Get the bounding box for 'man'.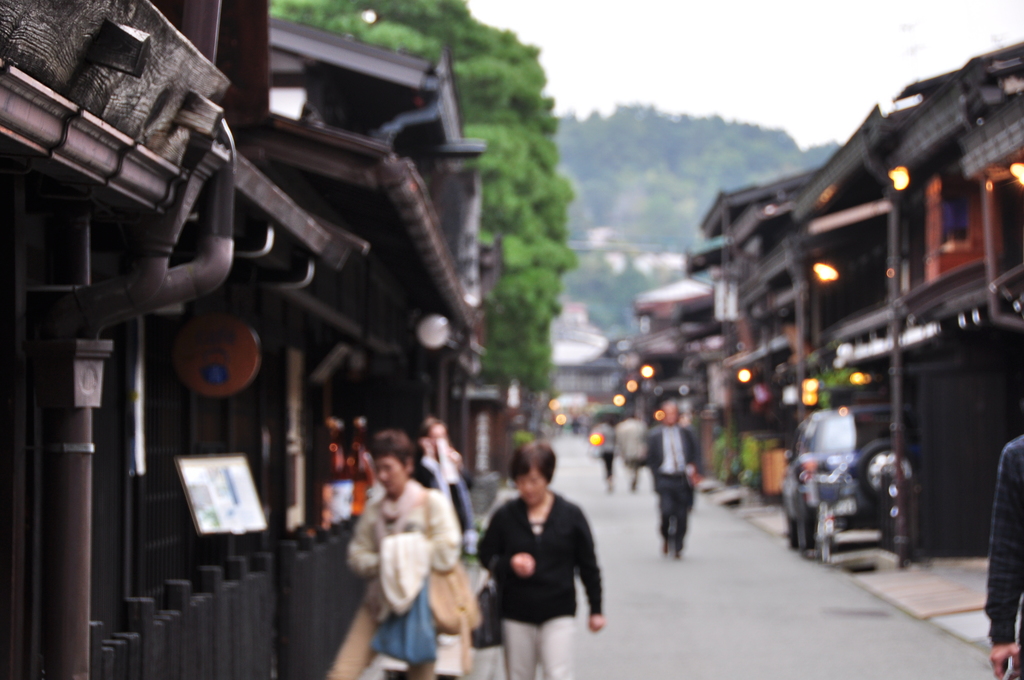
[x1=647, y1=399, x2=716, y2=567].
